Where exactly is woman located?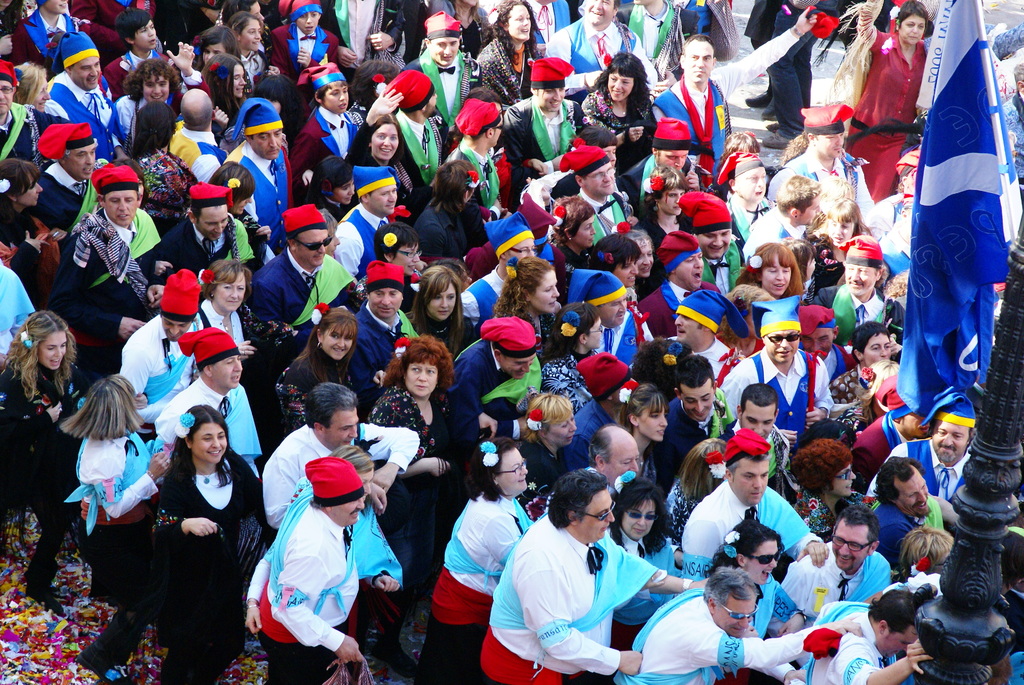
Its bounding box is box=[618, 377, 671, 485].
